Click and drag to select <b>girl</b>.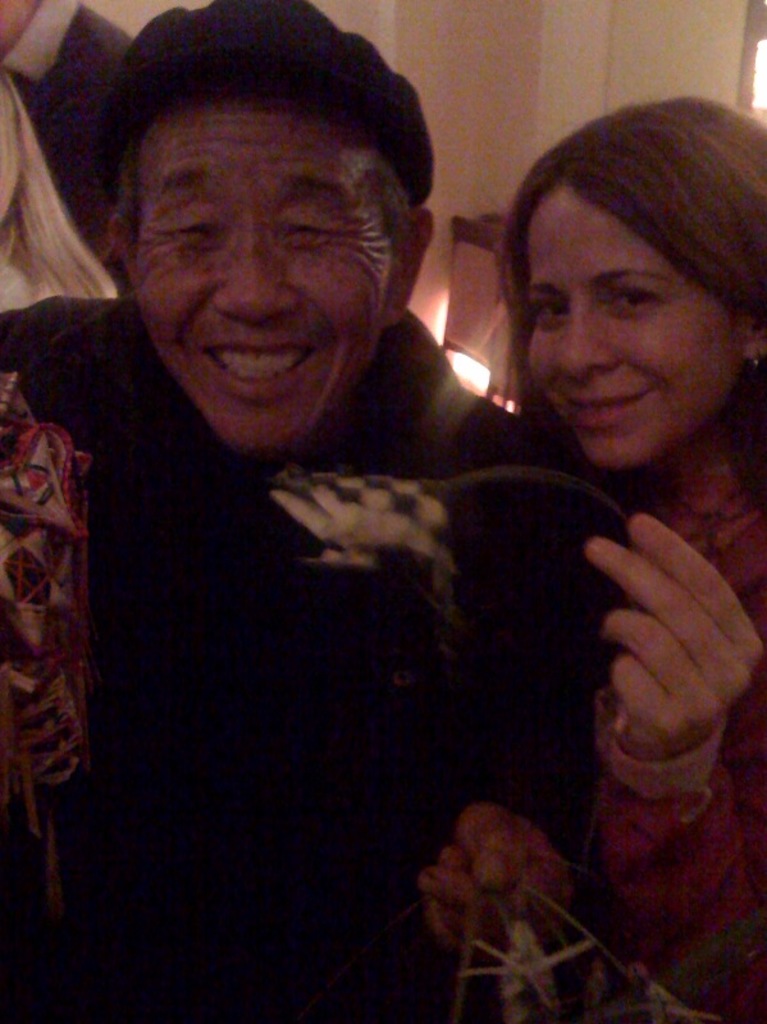
Selection: 479, 86, 766, 1023.
